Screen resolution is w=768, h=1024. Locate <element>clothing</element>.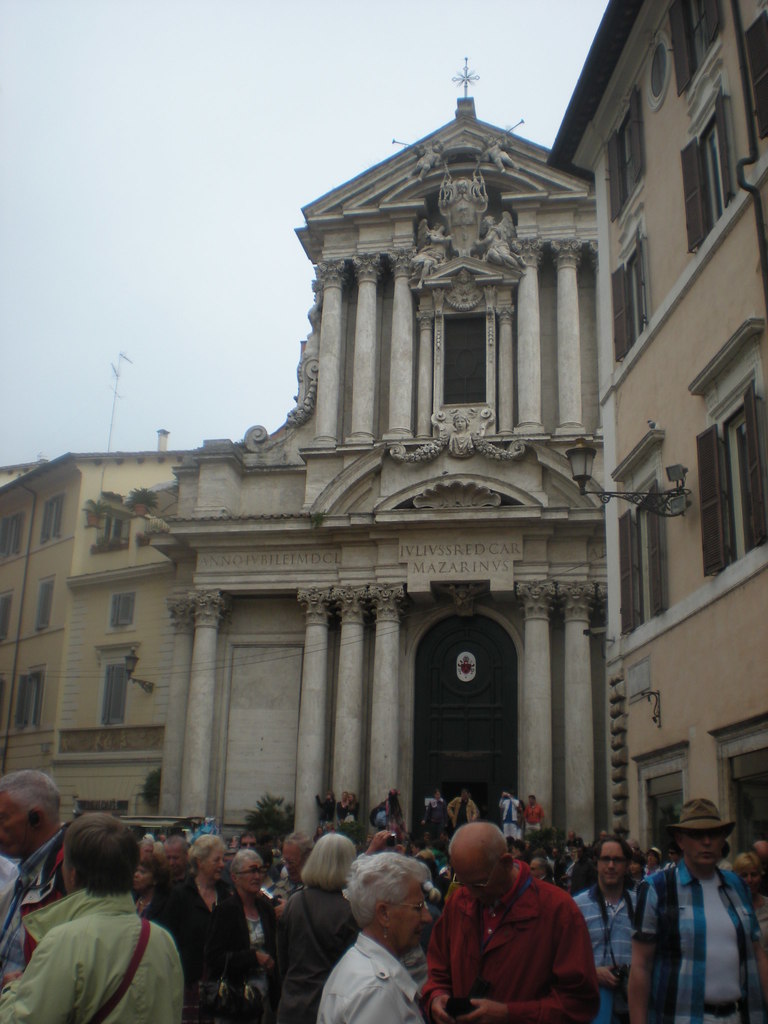
(12,854,192,1023).
